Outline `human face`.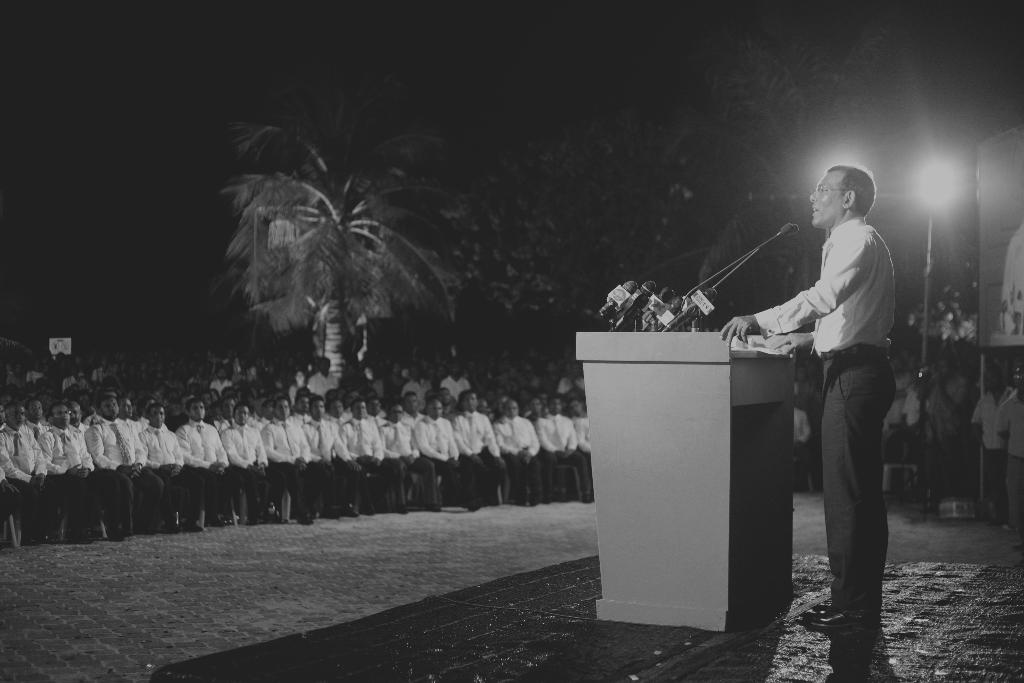
Outline: bbox(260, 404, 275, 418).
